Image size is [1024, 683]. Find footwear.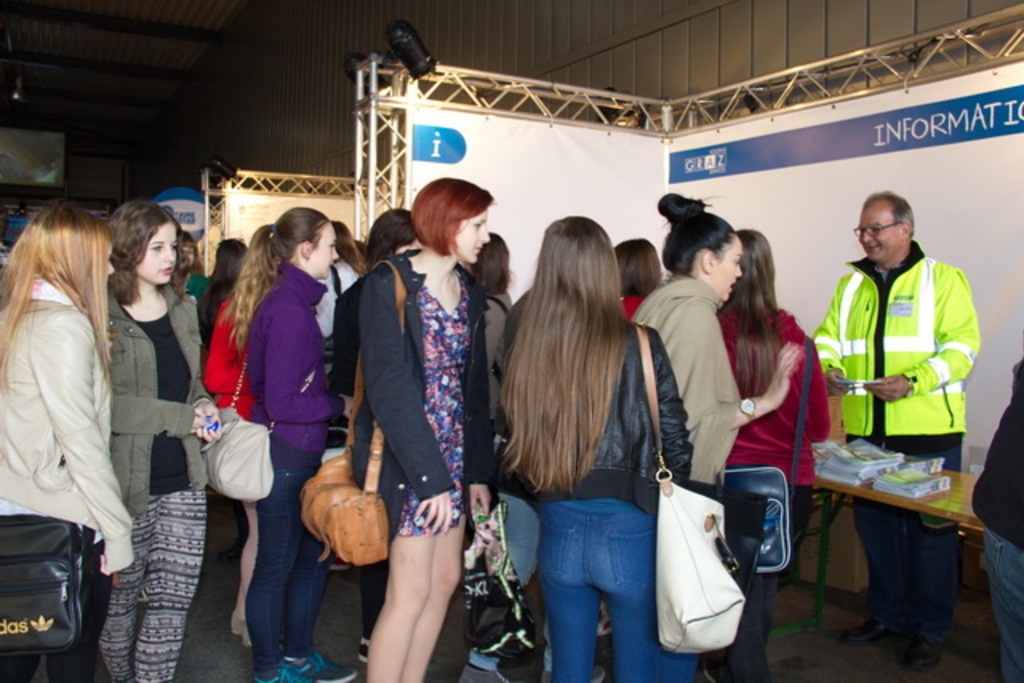
{"left": 592, "top": 665, "right": 608, "bottom": 681}.
